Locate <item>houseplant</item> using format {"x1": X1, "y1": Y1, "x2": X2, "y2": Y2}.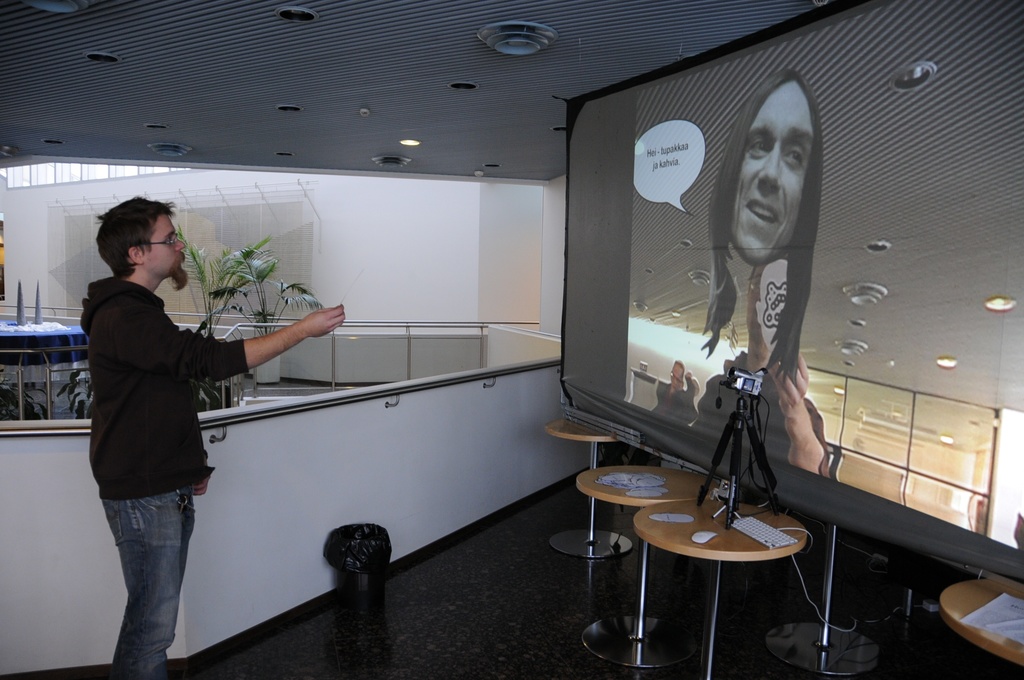
{"x1": 179, "y1": 227, "x2": 248, "y2": 383}.
